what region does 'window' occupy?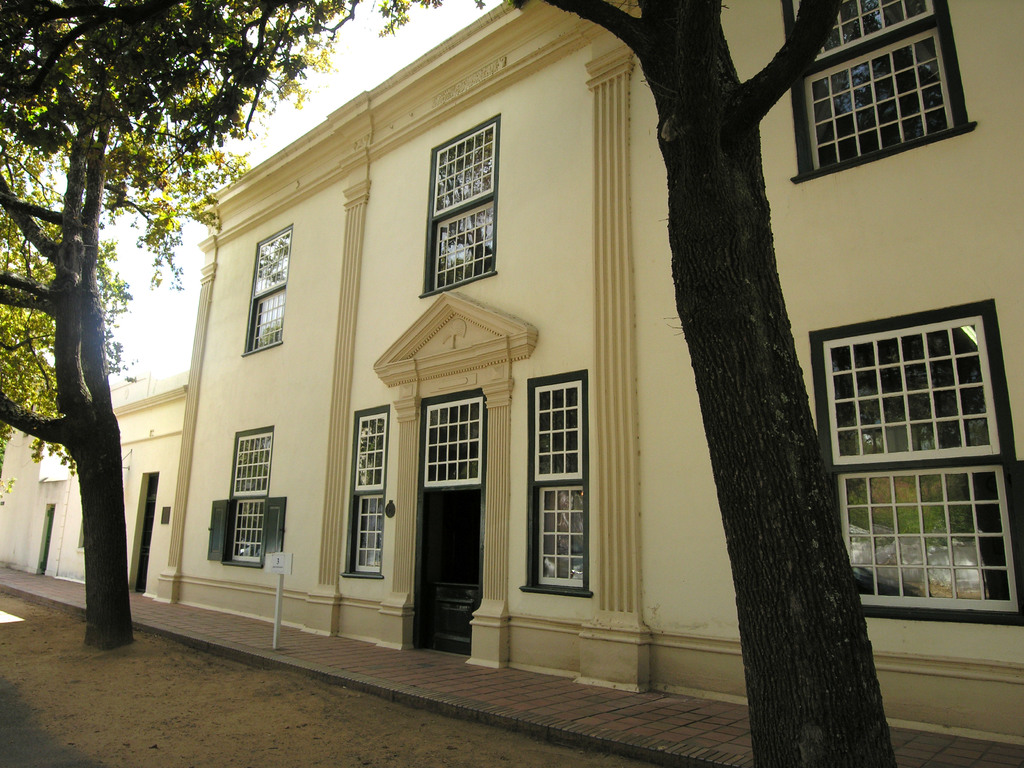
<box>784,0,980,177</box>.
